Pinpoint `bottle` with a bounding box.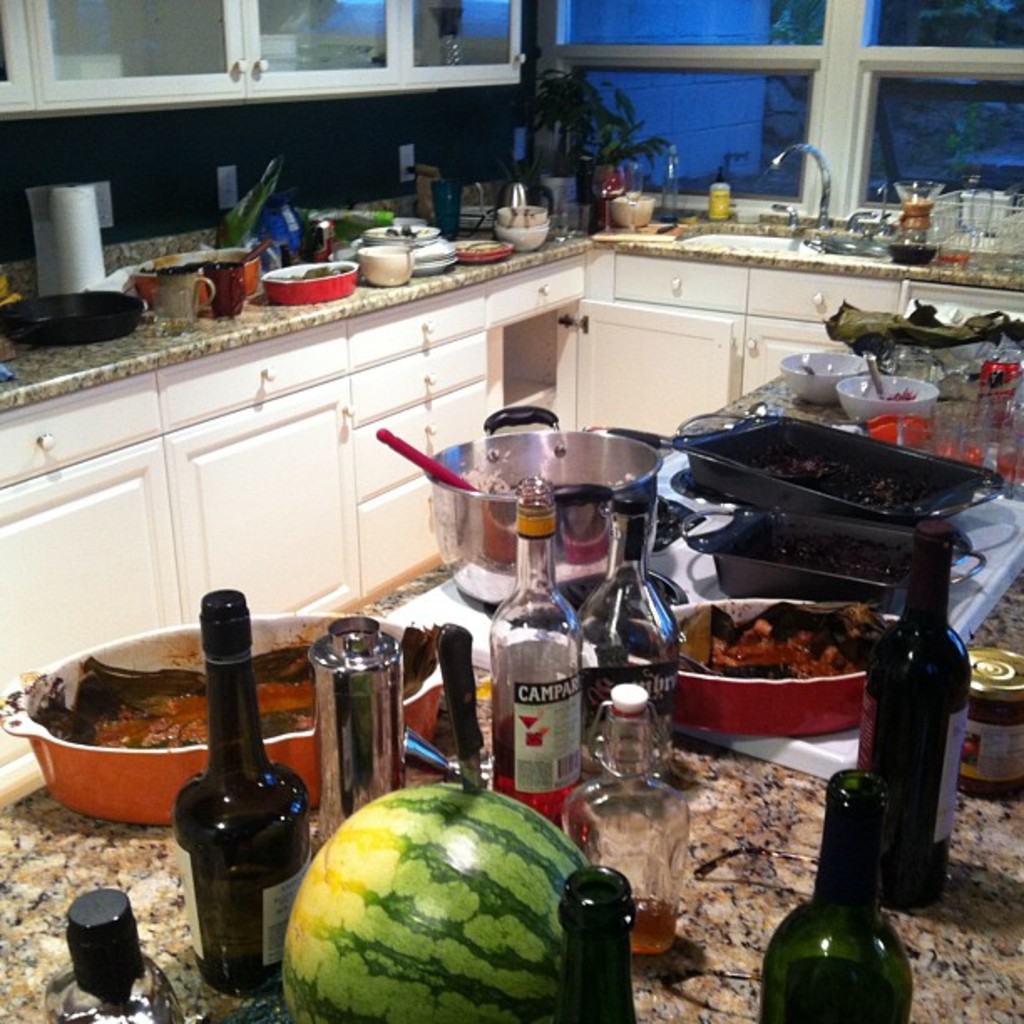
bbox=(540, 872, 636, 1022).
